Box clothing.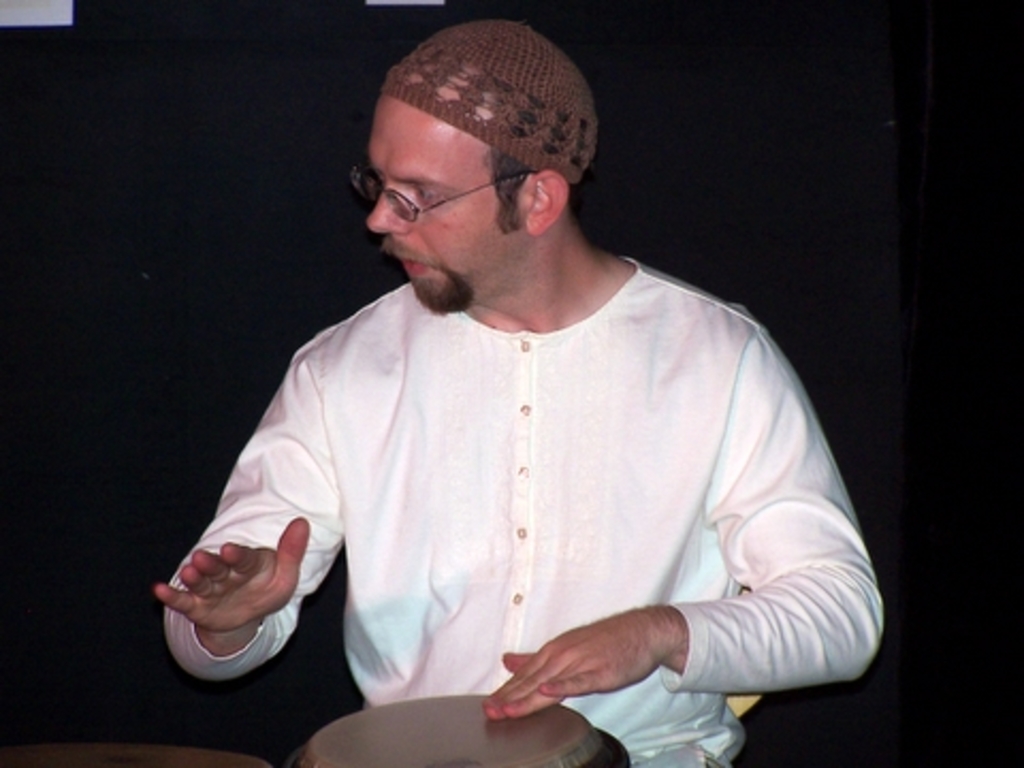
select_region(156, 113, 866, 767).
